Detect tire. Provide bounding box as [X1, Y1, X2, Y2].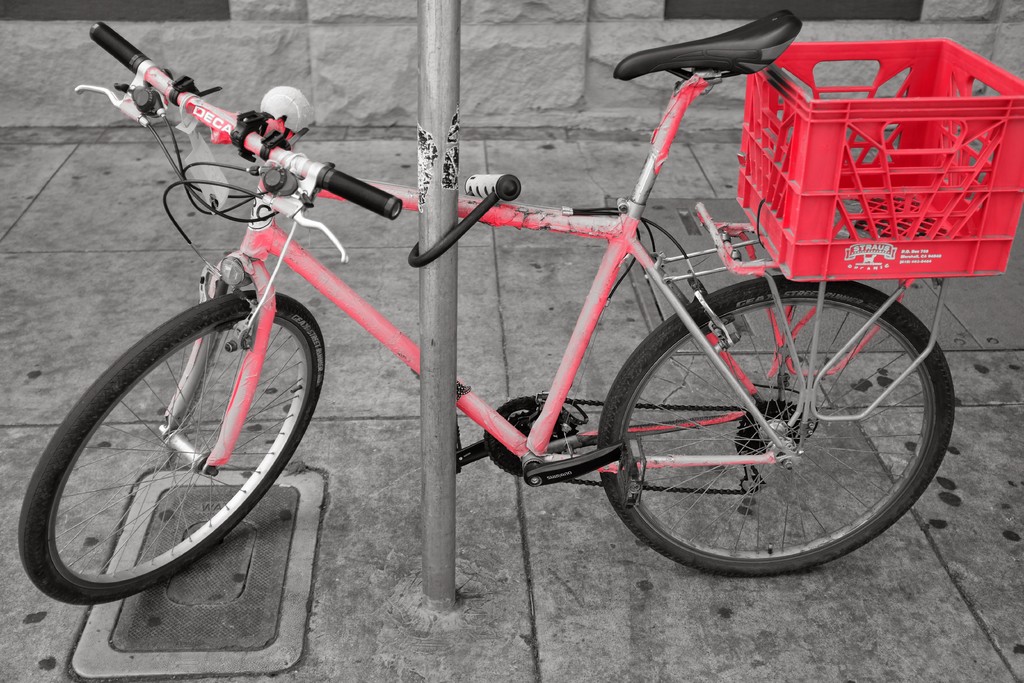
[598, 274, 954, 577].
